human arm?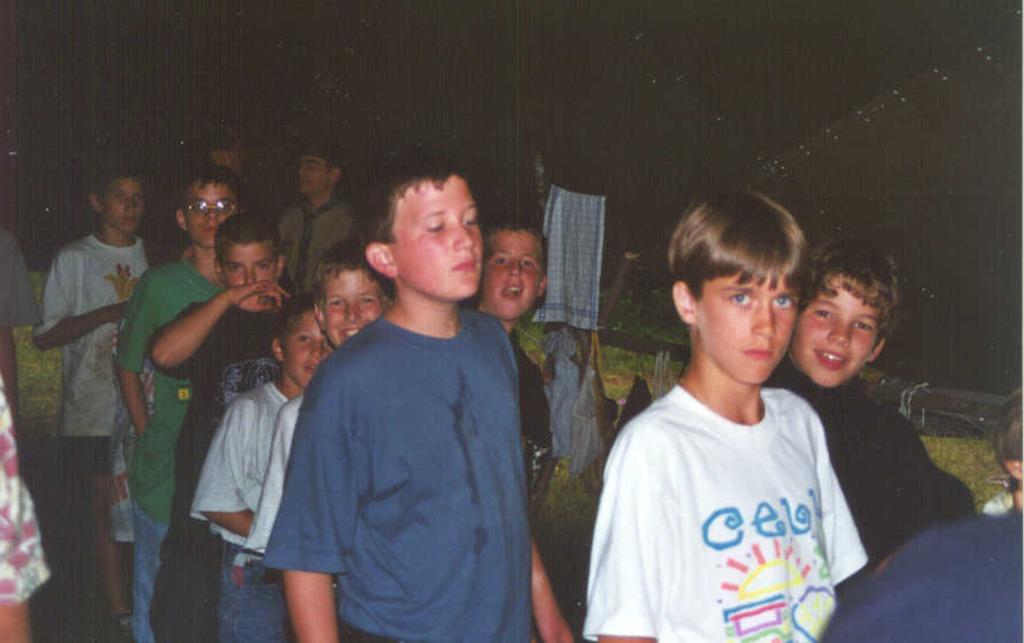
{"x1": 579, "y1": 413, "x2": 687, "y2": 642}
